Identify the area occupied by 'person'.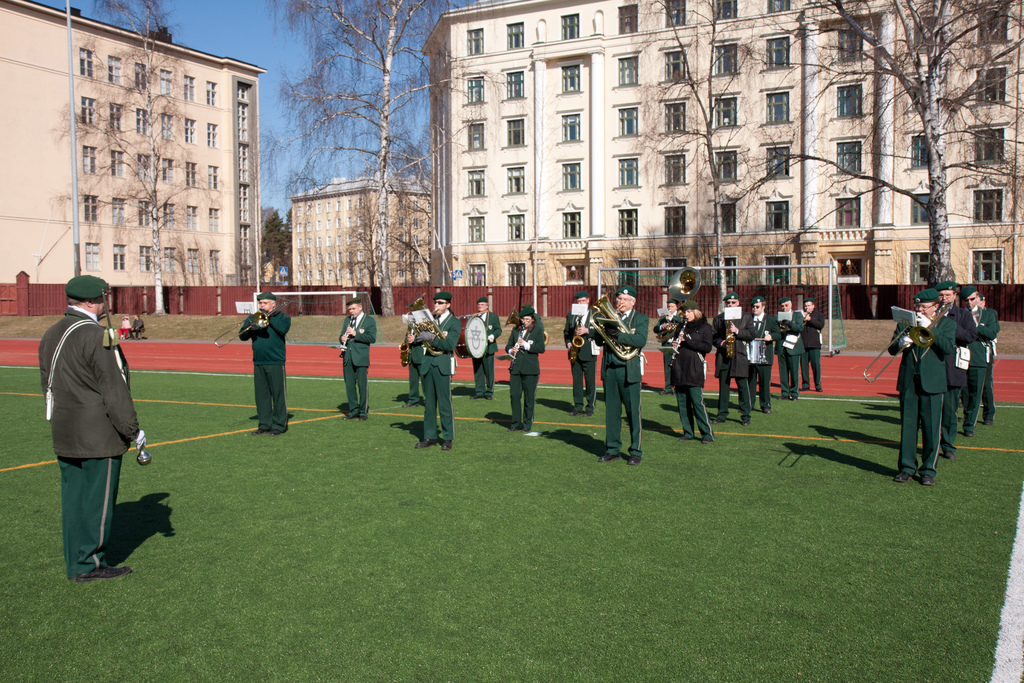
Area: (left=235, top=286, right=291, bottom=429).
